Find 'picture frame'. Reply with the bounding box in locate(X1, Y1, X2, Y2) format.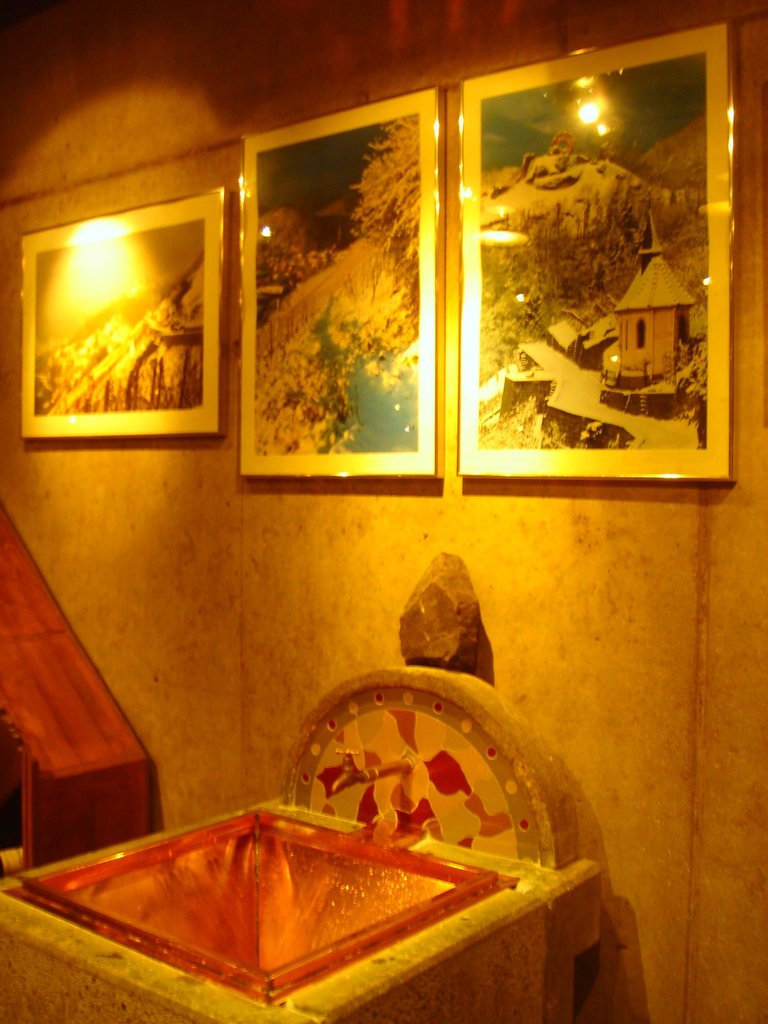
locate(239, 83, 442, 479).
